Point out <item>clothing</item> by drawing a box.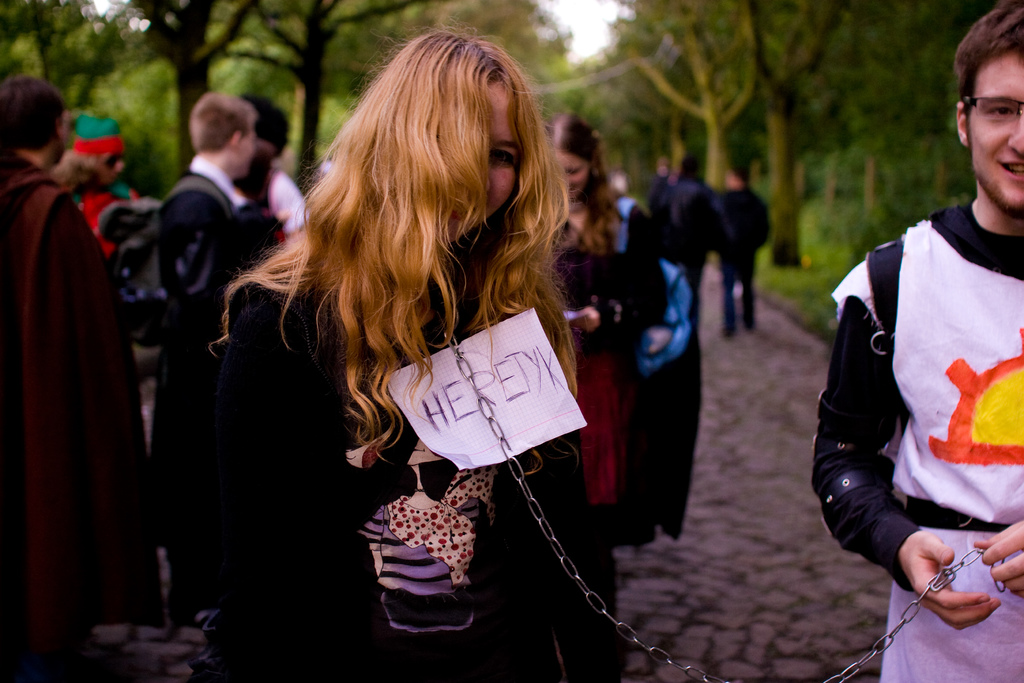
x1=202, y1=240, x2=594, y2=682.
